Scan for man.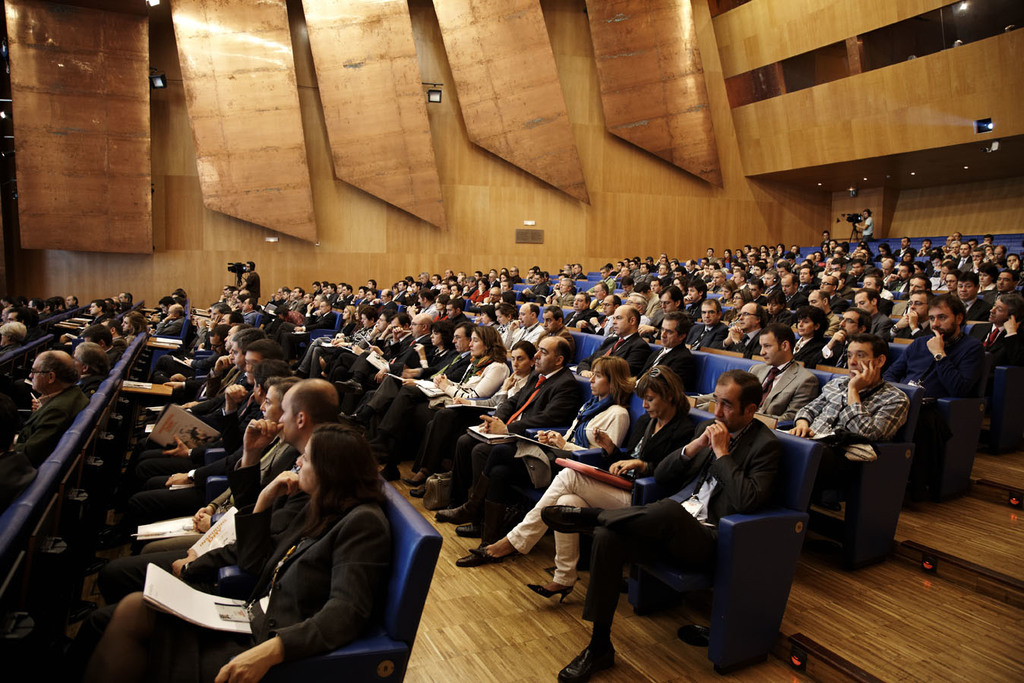
Scan result: box=[428, 334, 581, 536].
